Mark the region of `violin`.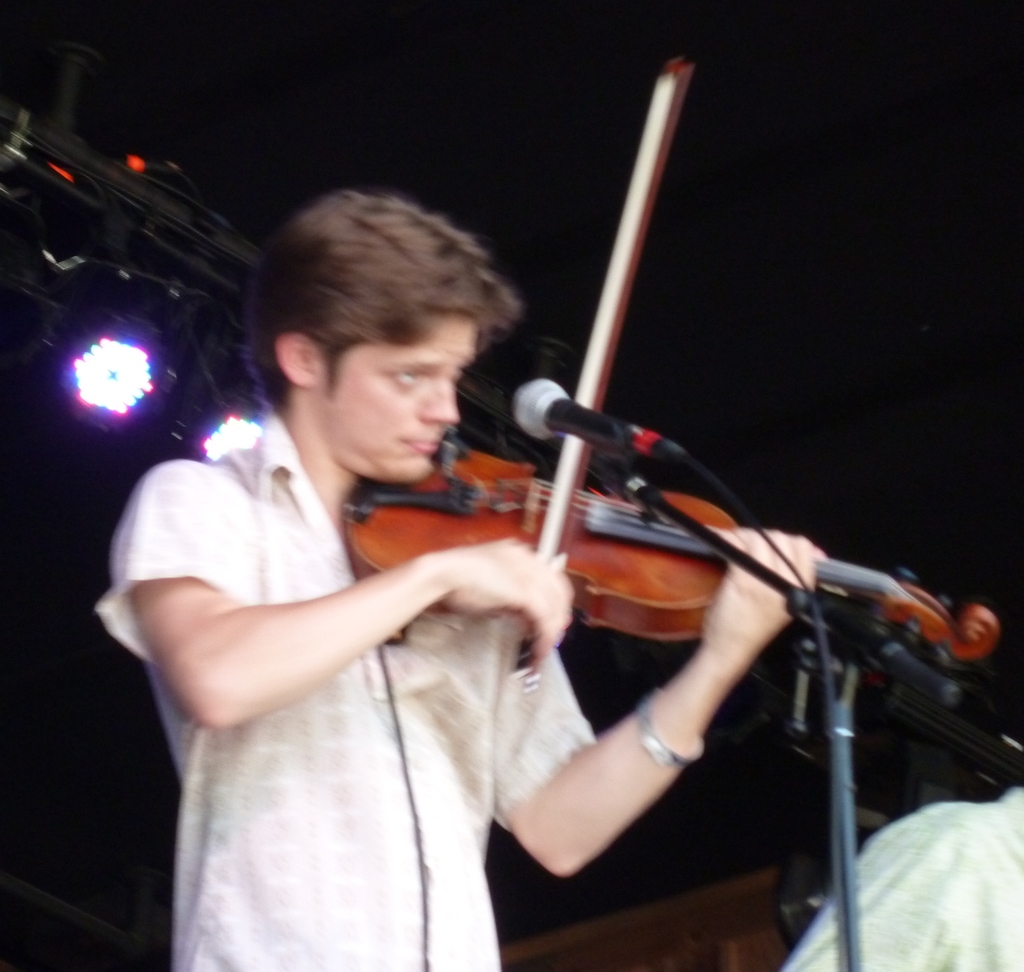
Region: BBox(316, 338, 868, 692).
